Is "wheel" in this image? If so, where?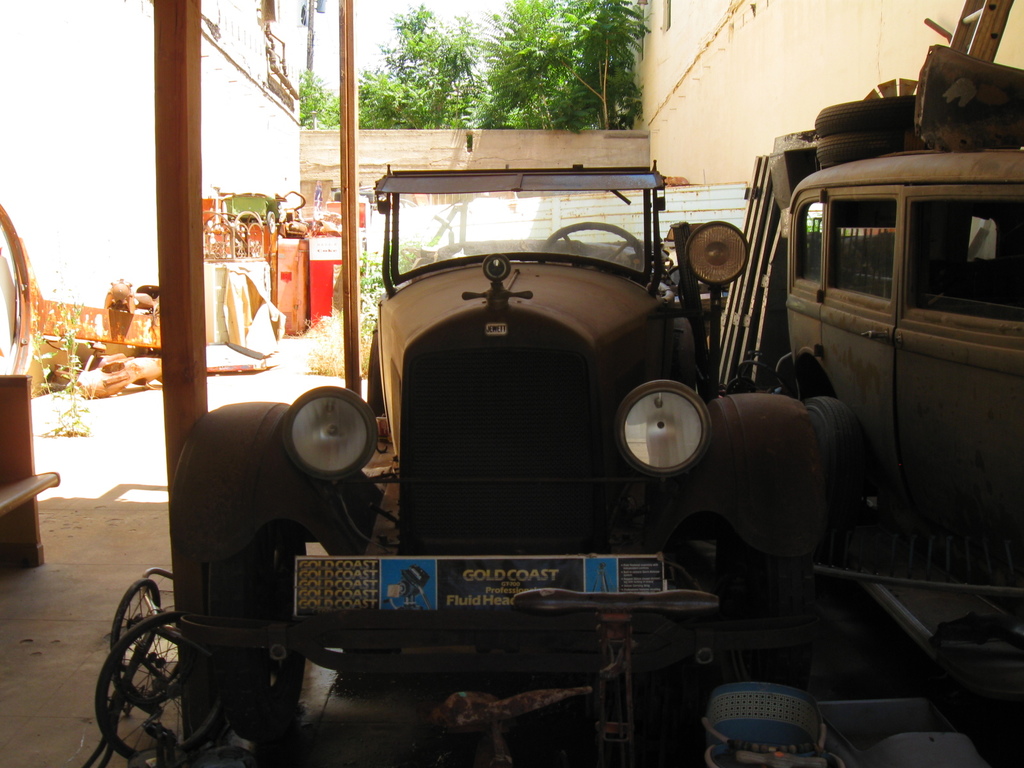
Yes, at bbox=[123, 609, 195, 703].
